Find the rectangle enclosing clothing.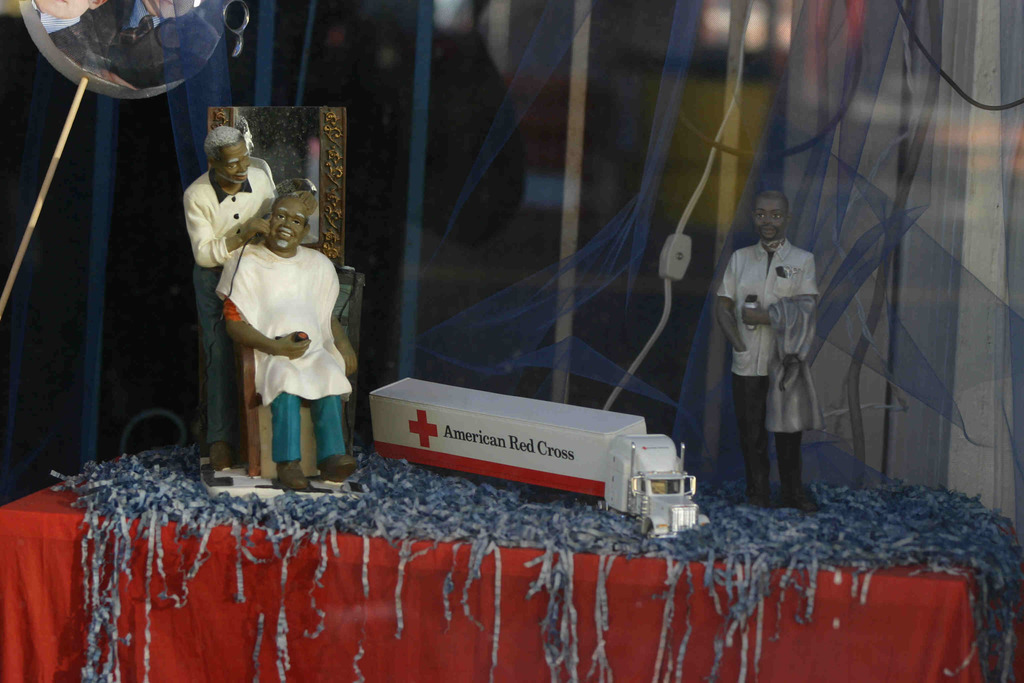
172/143/275/456.
